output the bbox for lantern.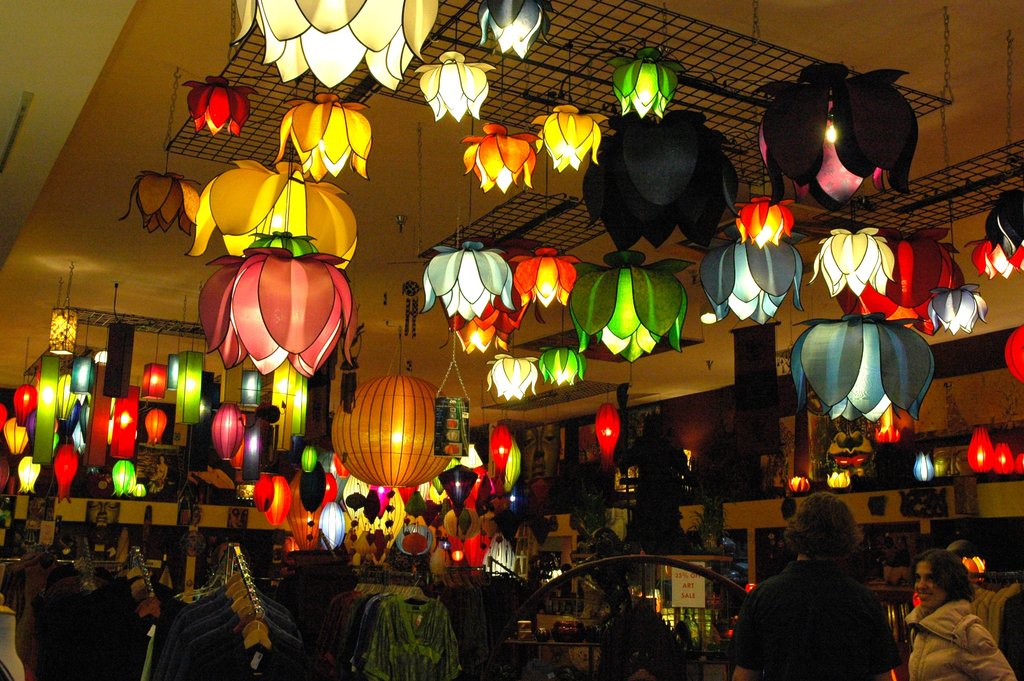
332,374,451,489.
